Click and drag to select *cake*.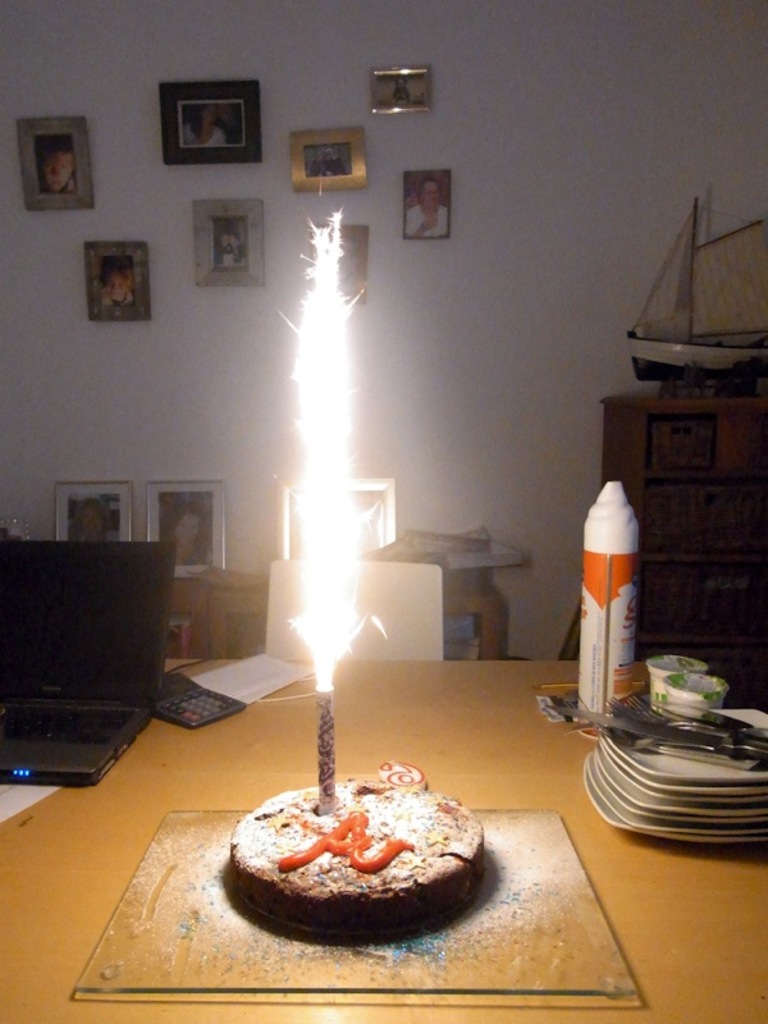
Selection: [x1=228, y1=771, x2=489, y2=948].
